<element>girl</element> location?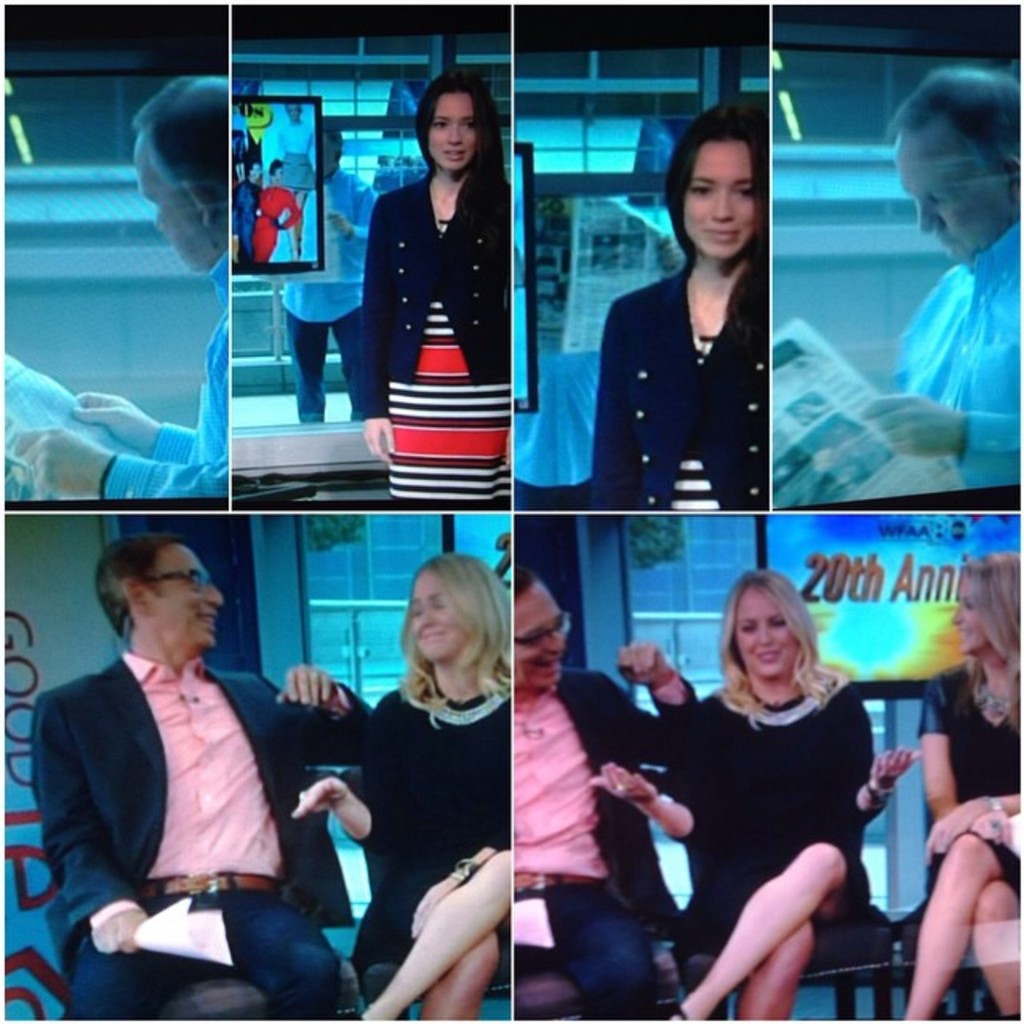
bbox(904, 555, 1022, 1018)
